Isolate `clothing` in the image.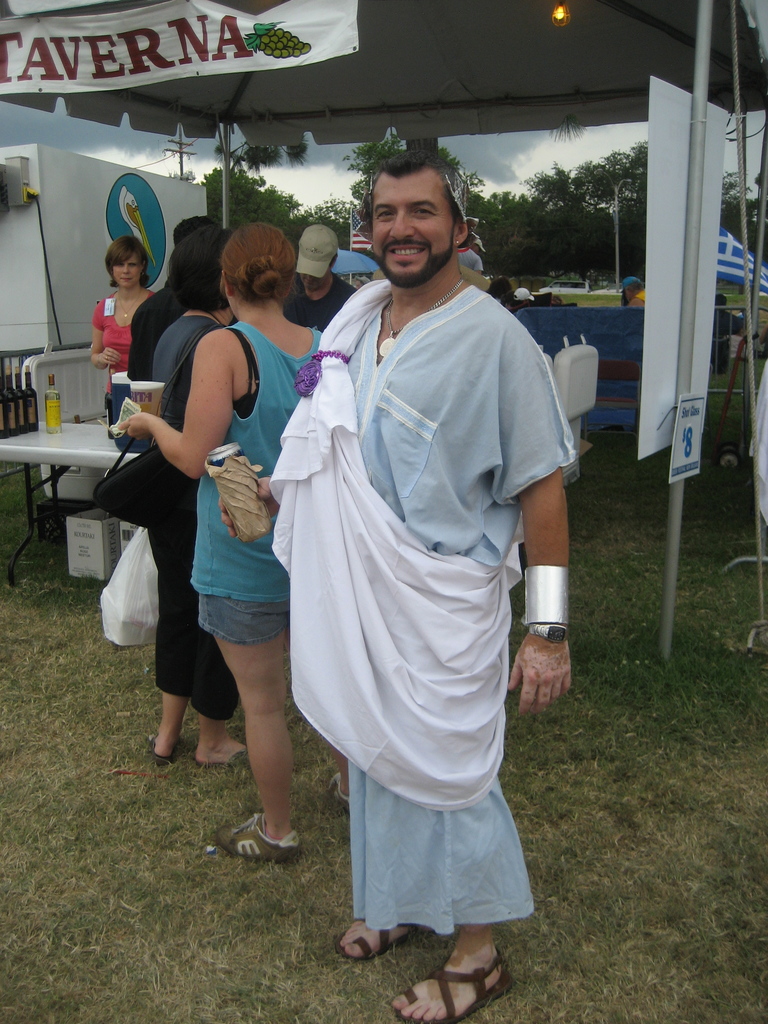
Isolated region: 335,271,575,929.
